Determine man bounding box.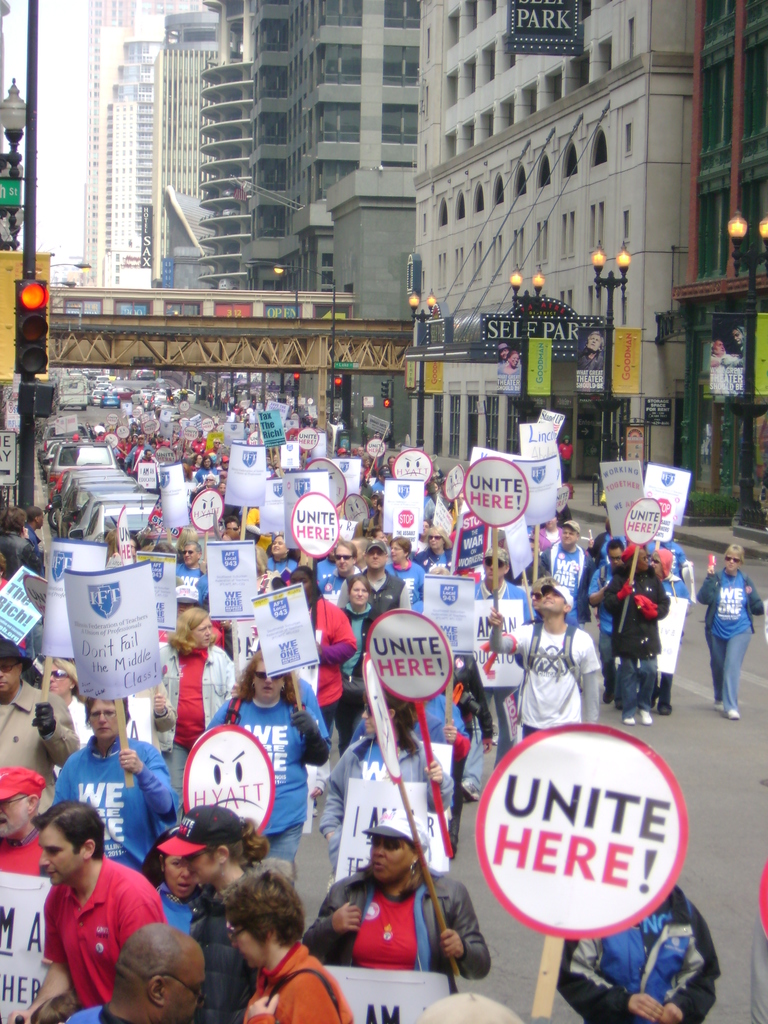
Determined: l=151, t=800, r=262, b=1023.
